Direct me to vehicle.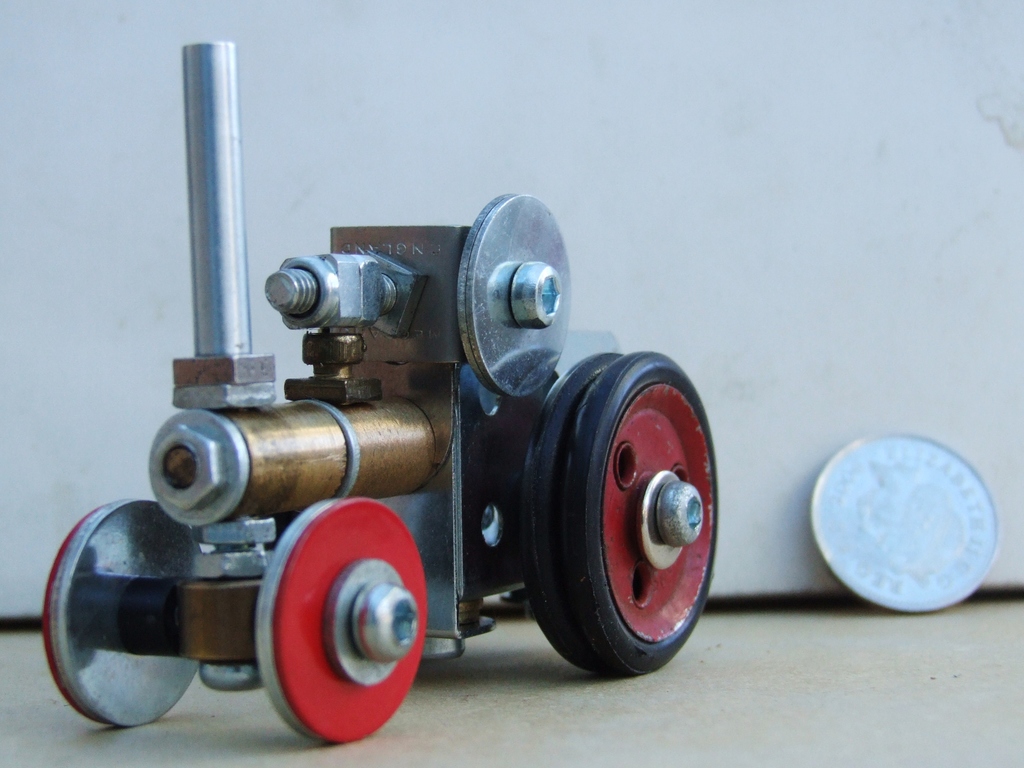
Direction: select_region(79, 157, 740, 710).
